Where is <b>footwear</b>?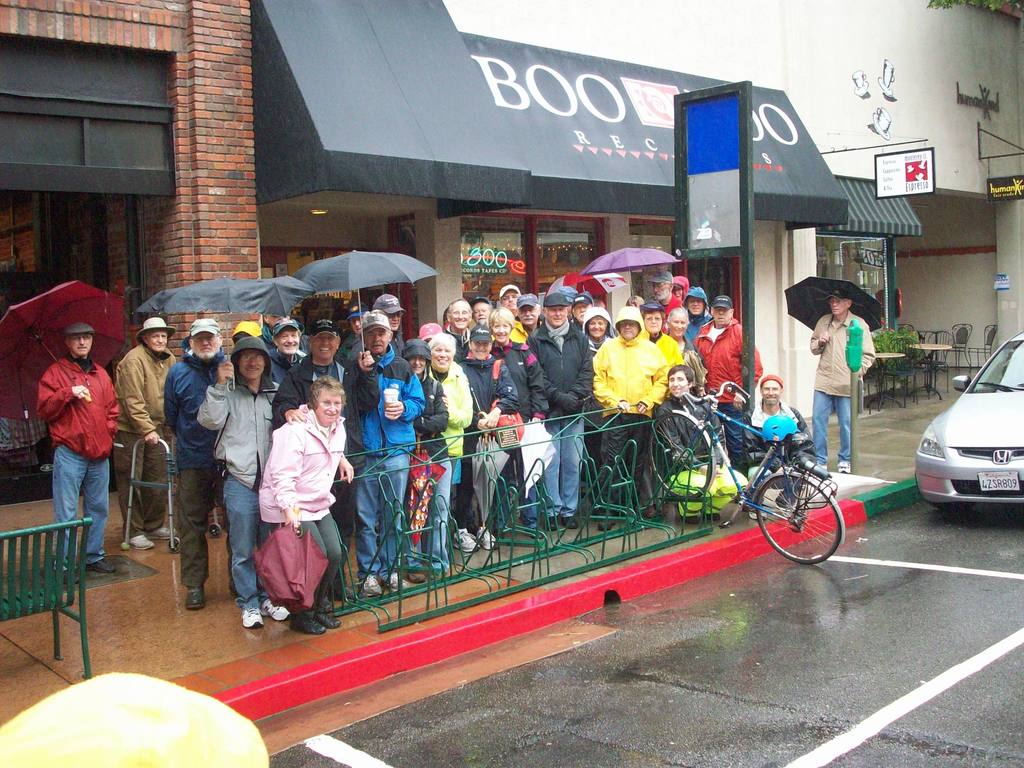
bbox(319, 598, 332, 610).
